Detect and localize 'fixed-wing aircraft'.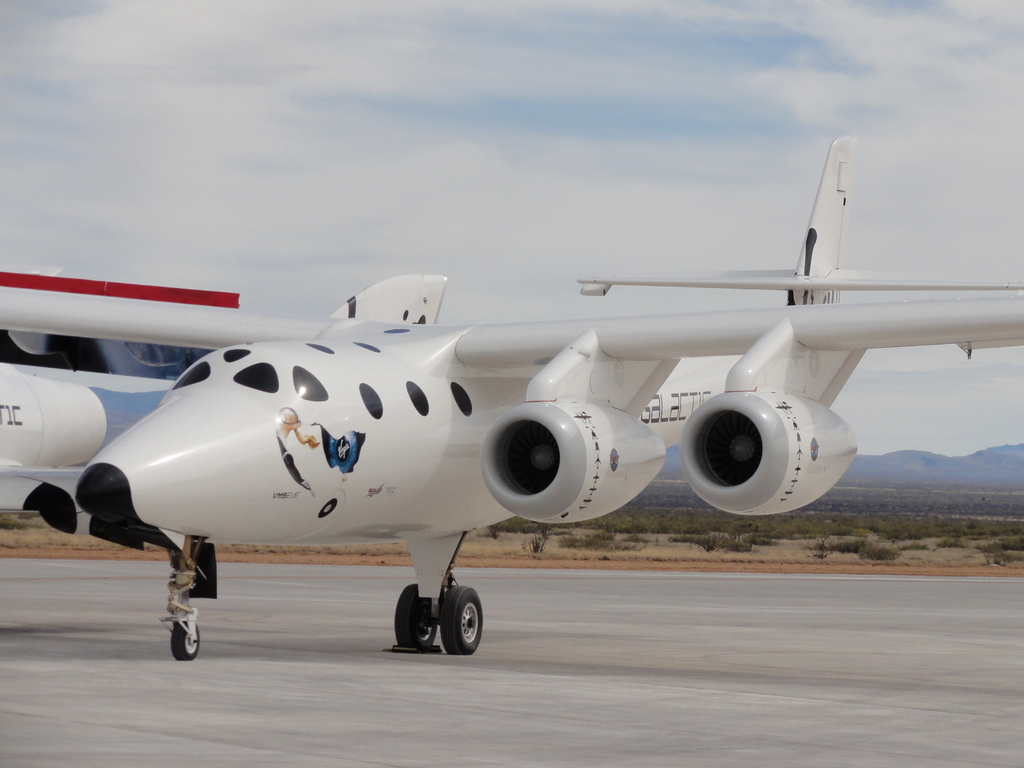
Localized at box(0, 136, 1023, 664).
